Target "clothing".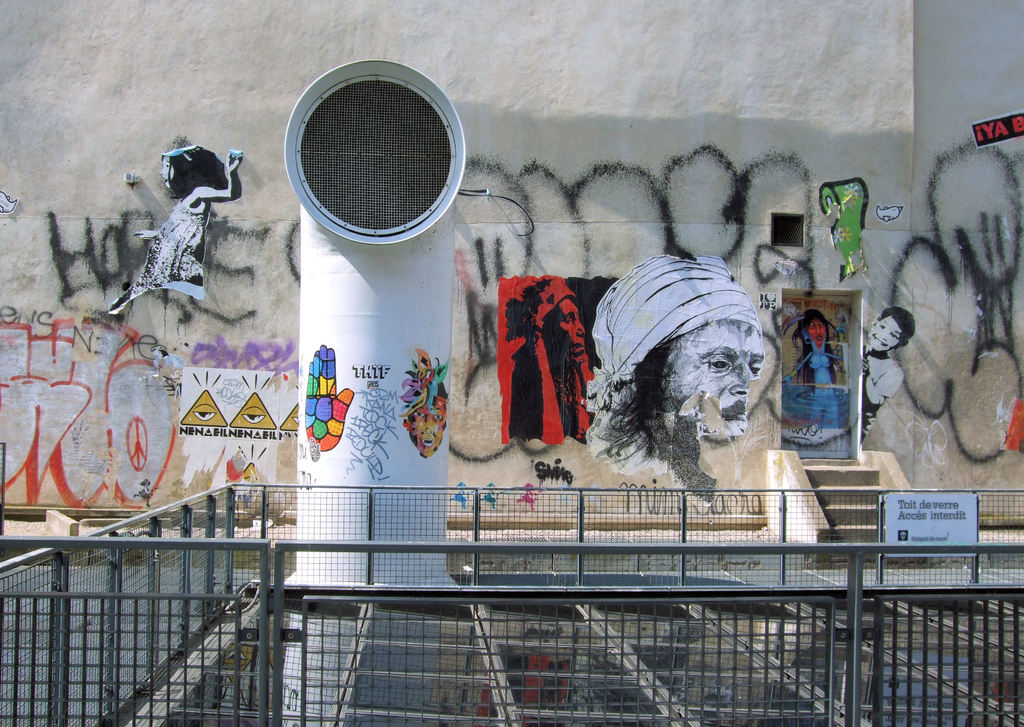
Target region: locate(857, 346, 900, 440).
